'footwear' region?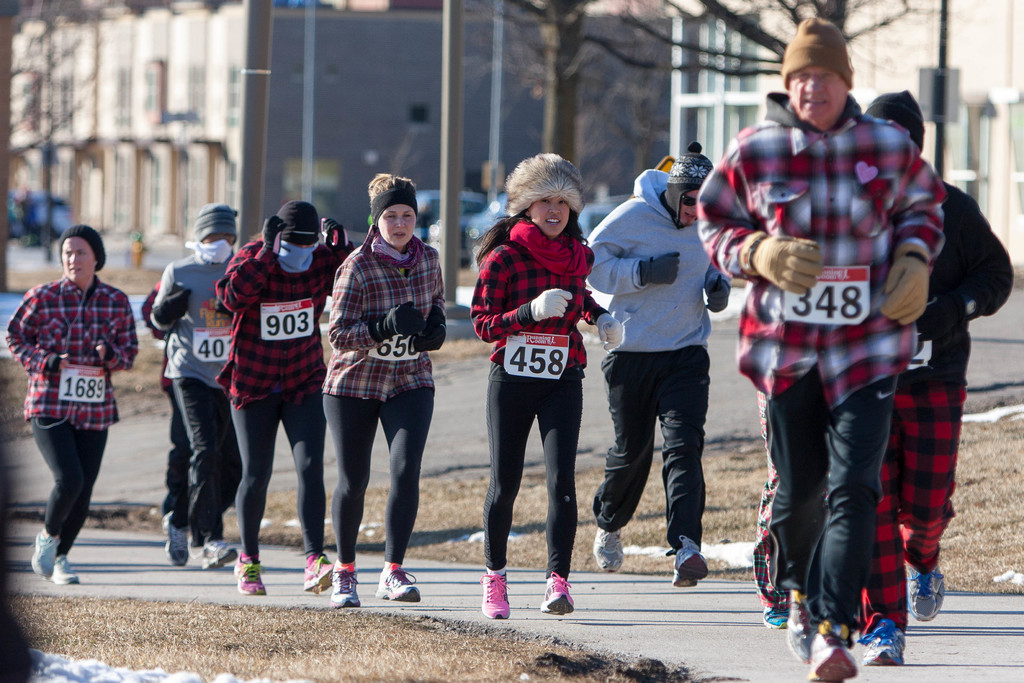
(left=328, top=560, right=361, bottom=606)
